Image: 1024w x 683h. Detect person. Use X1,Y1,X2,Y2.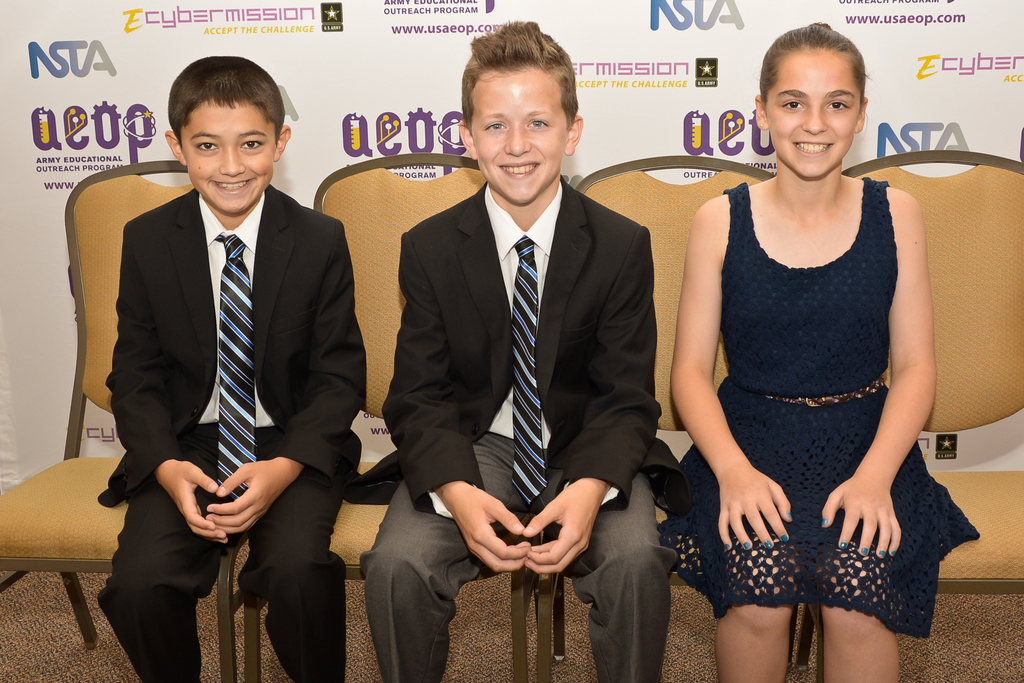
362,15,682,682.
